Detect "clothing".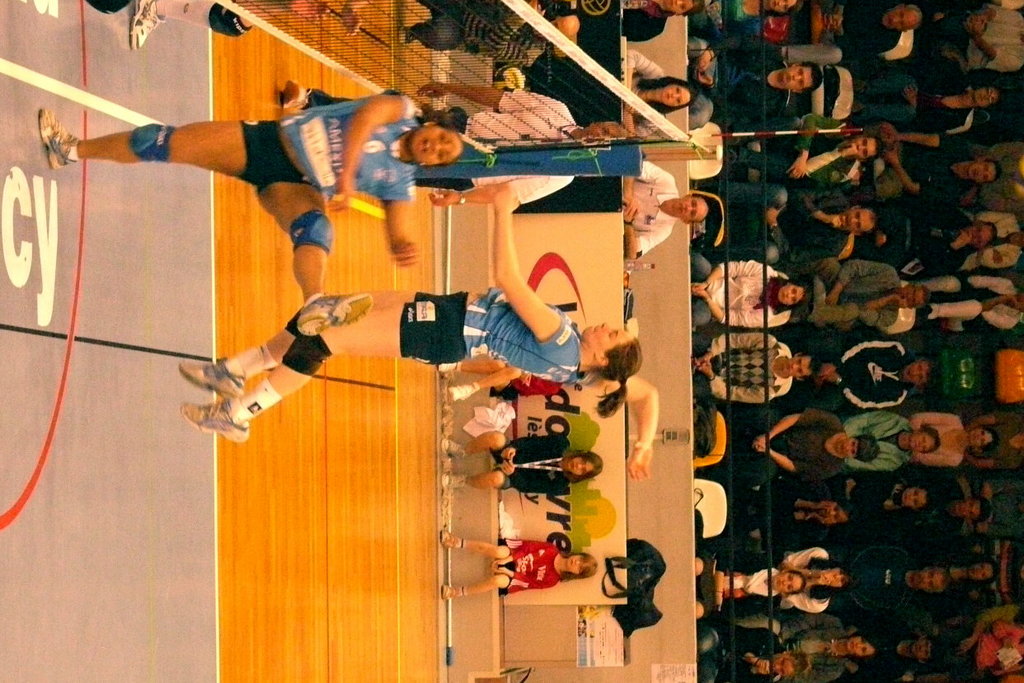
Detected at Rect(687, 626, 787, 682).
